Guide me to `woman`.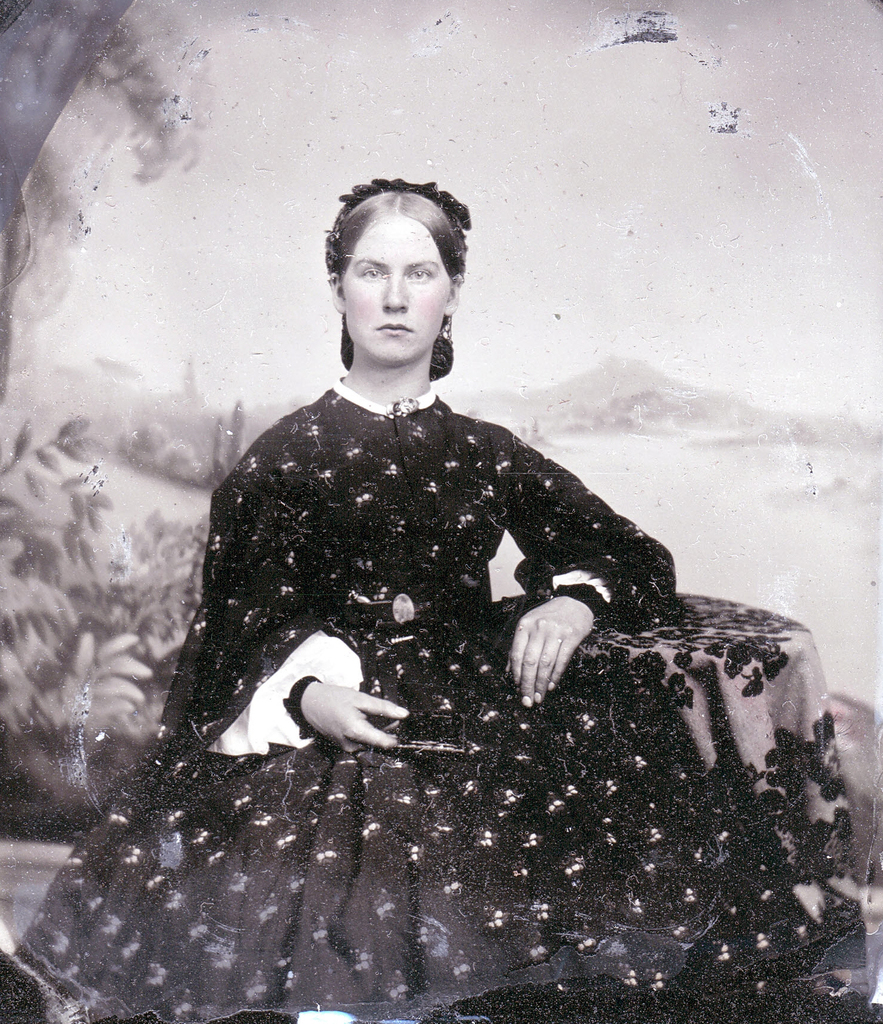
Guidance: left=4, top=173, right=869, bottom=1021.
